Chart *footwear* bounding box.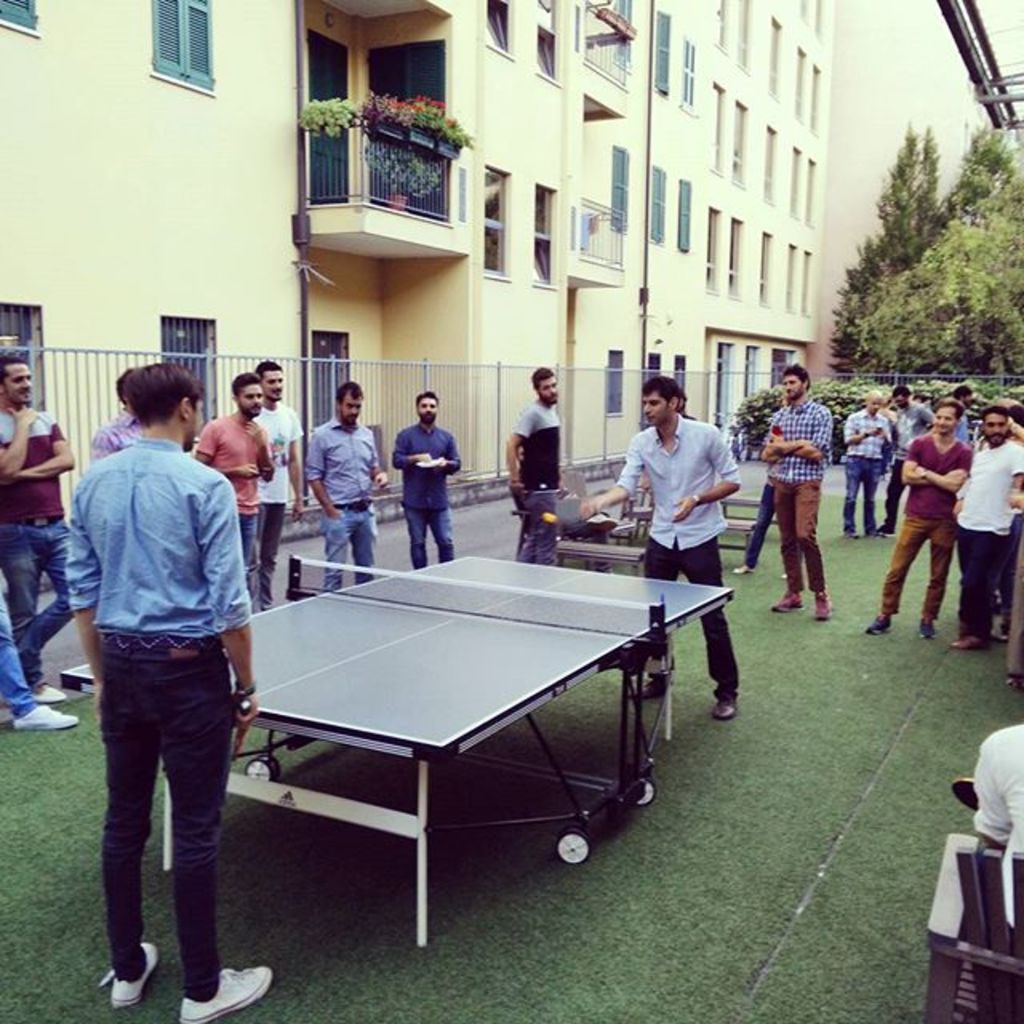
Charted: {"left": 733, "top": 562, "right": 758, "bottom": 576}.
